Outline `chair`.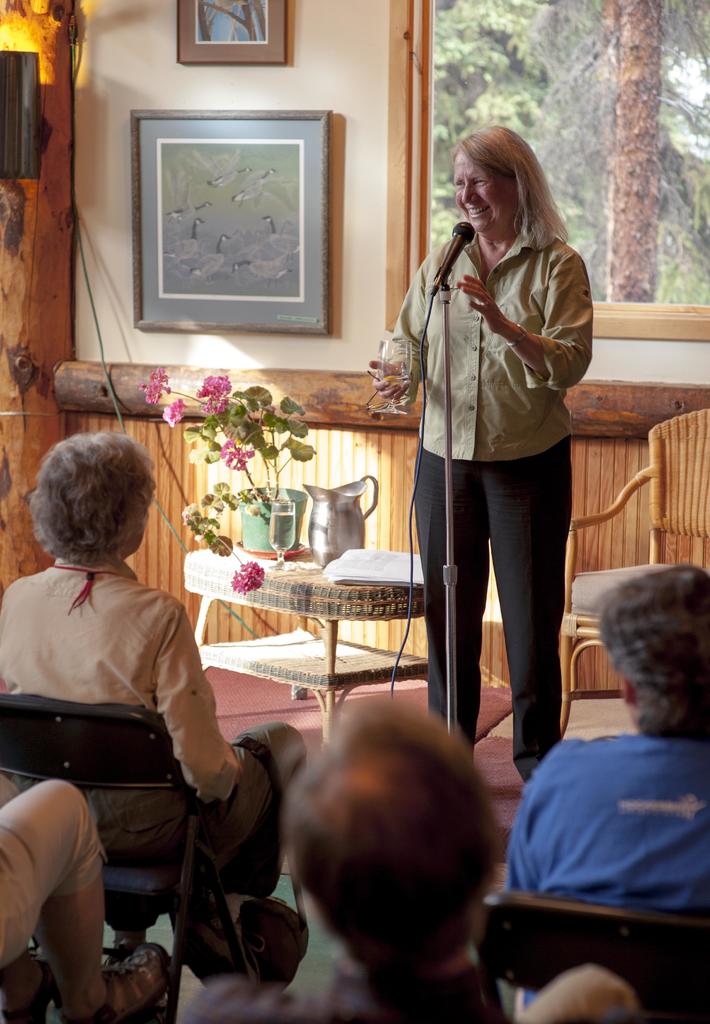
Outline: (559, 405, 709, 737).
